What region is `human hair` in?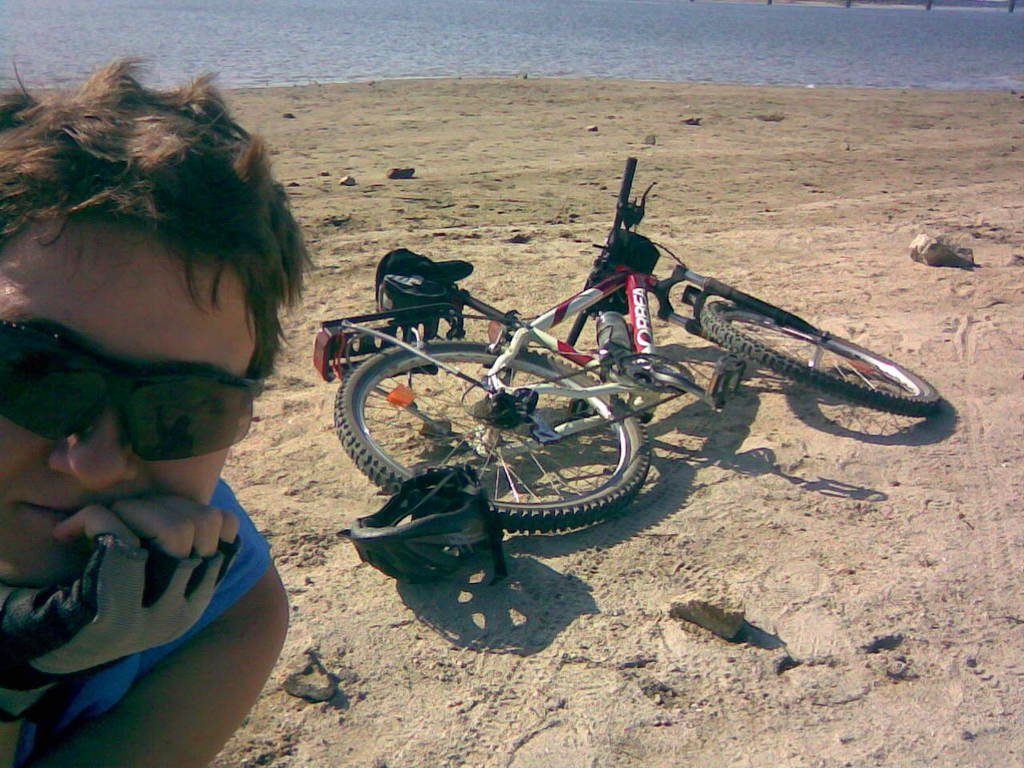
[x1=0, y1=53, x2=317, y2=385].
